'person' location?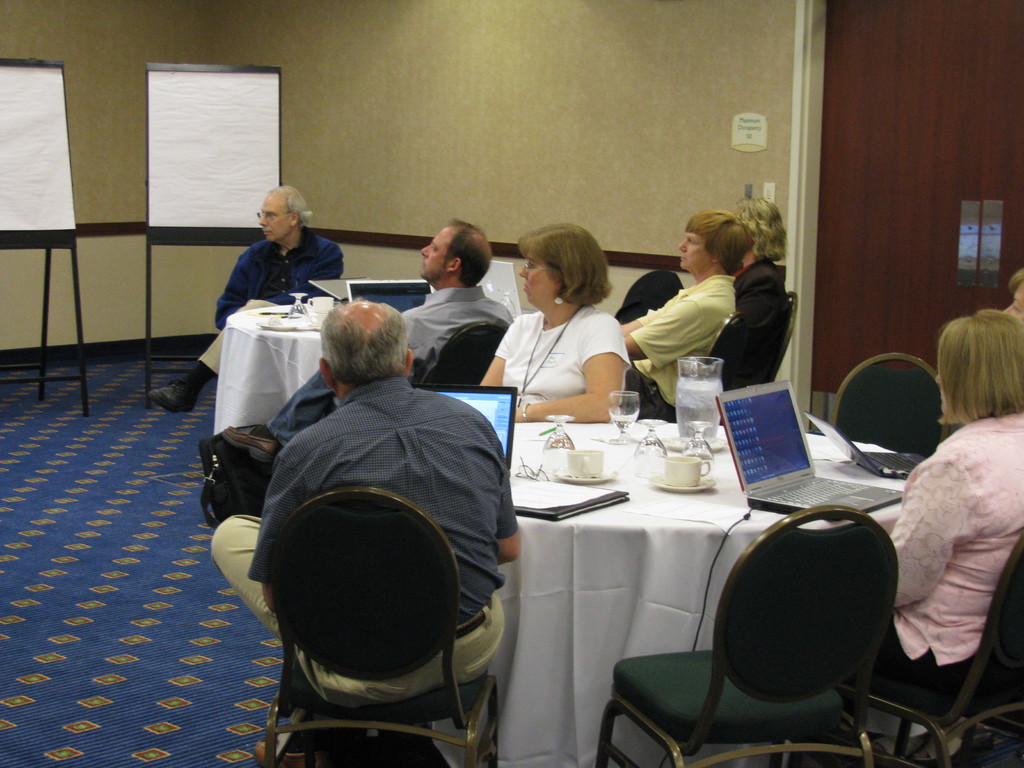
245:209:503:431
